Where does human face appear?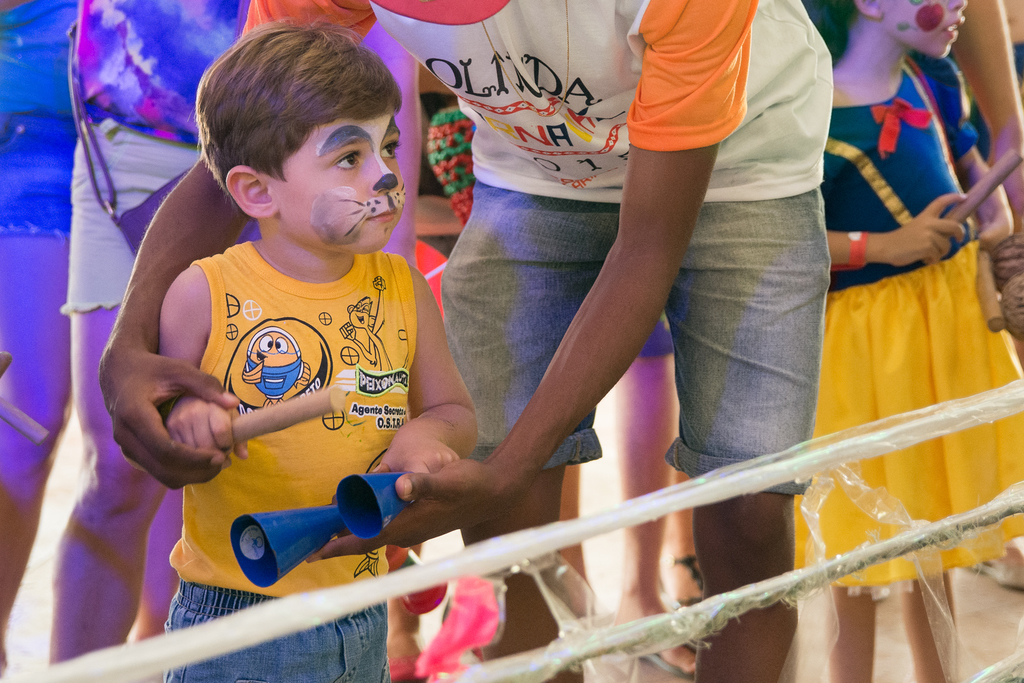
Appears at 884,0,965,57.
